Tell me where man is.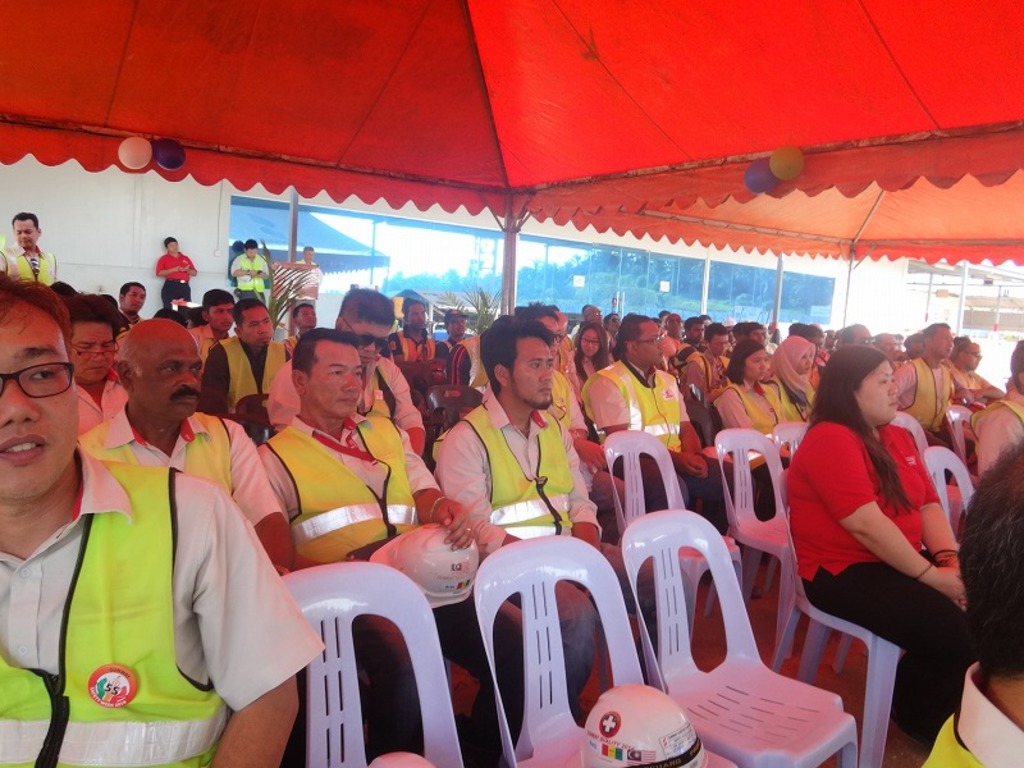
man is at bbox(0, 278, 342, 767).
